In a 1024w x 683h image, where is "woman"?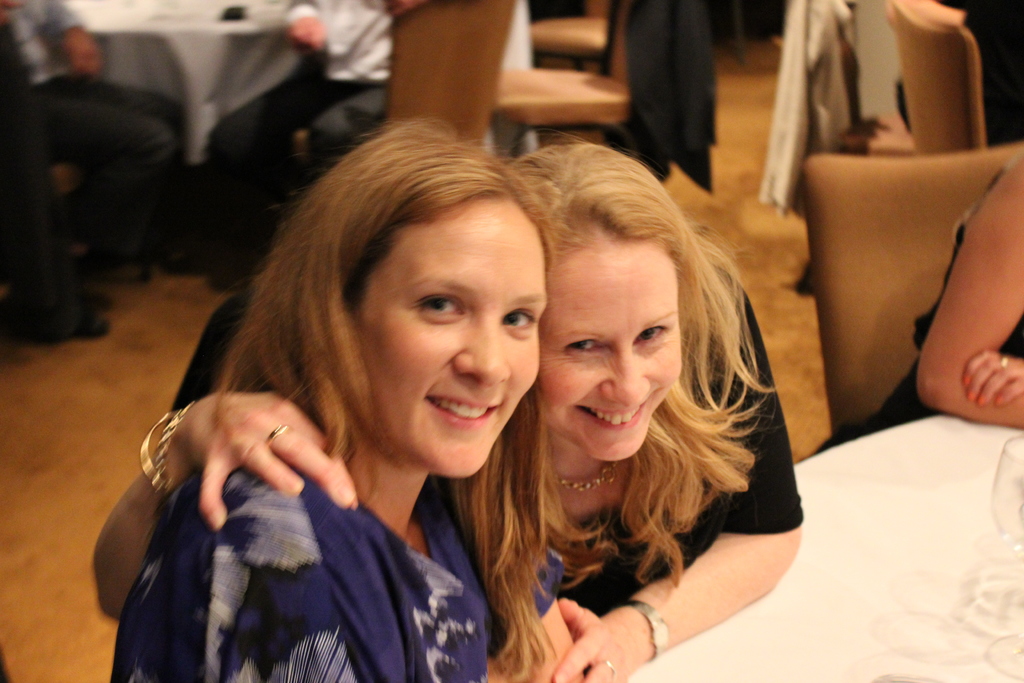
BBox(797, 144, 1023, 459).
